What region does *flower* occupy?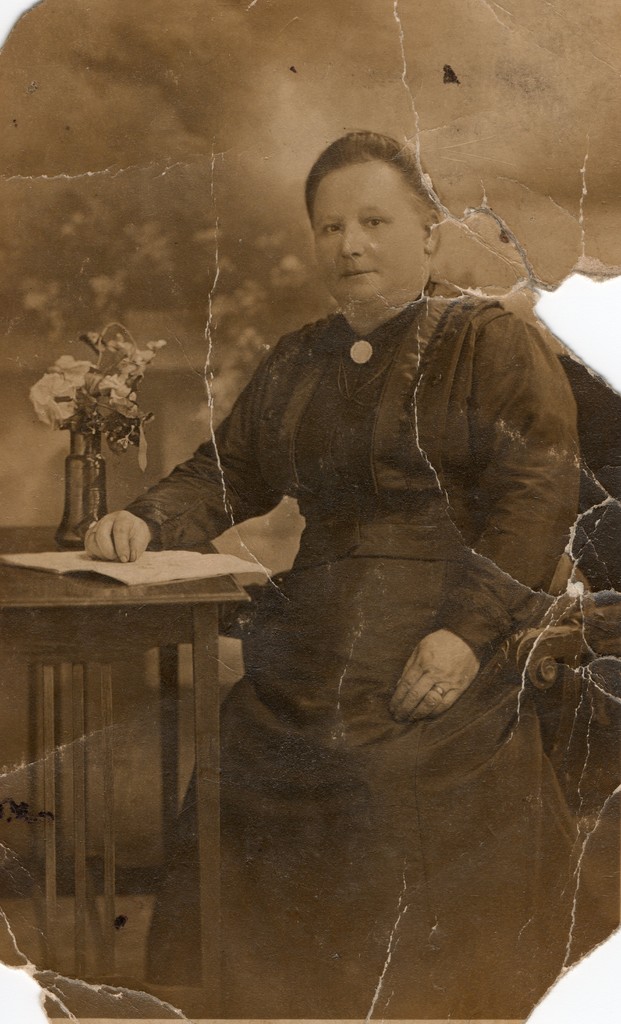
(20, 352, 99, 430).
